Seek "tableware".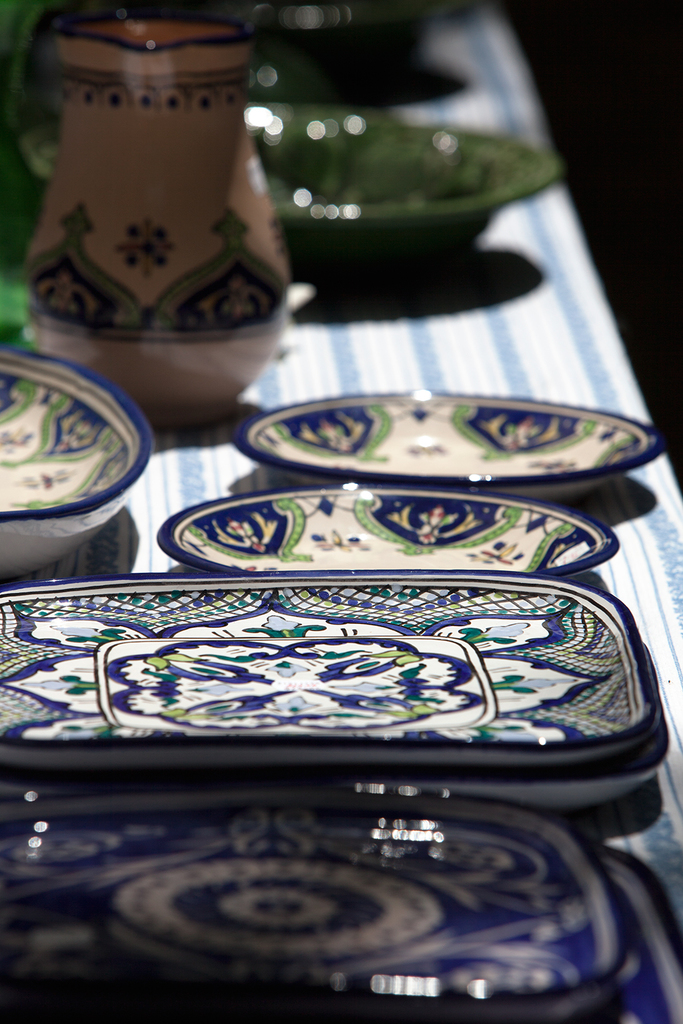
rect(24, 105, 560, 268).
